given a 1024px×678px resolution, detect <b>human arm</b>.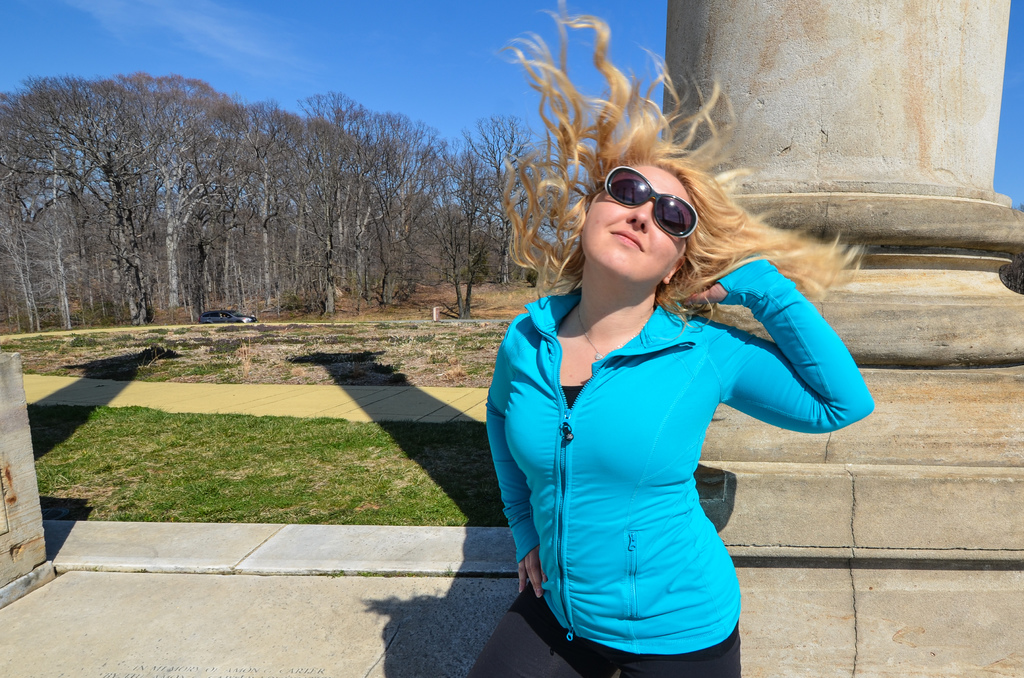
l=480, t=307, r=547, b=605.
